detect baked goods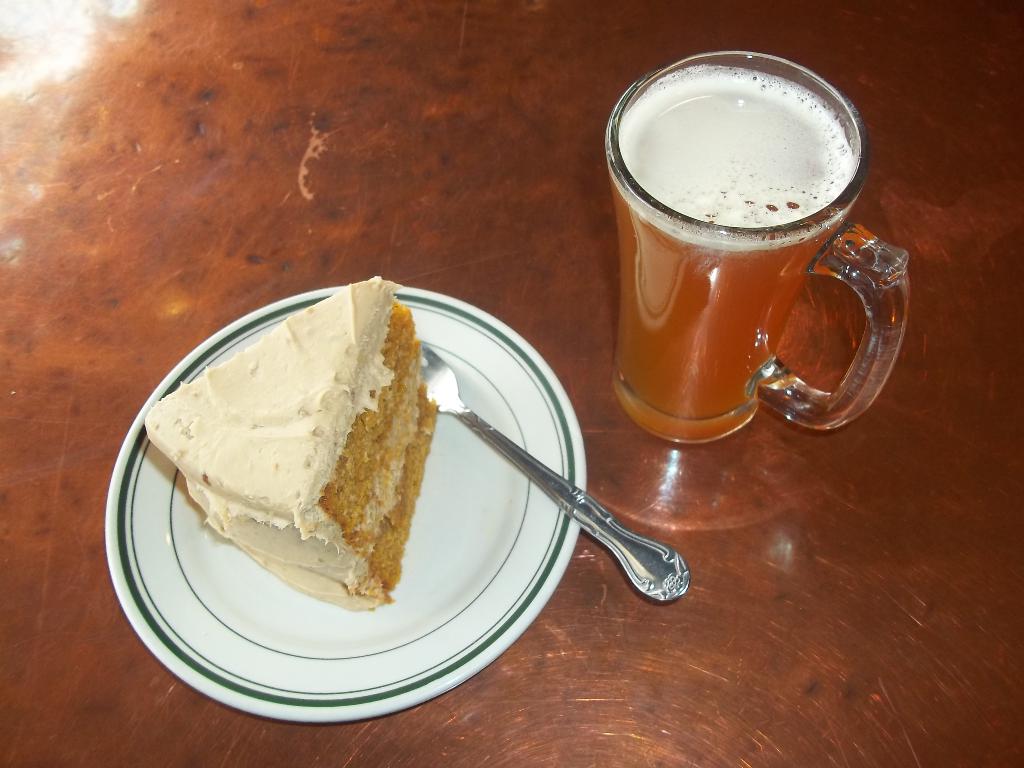
pyautogui.locateOnScreen(164, 312, 447, 619)
